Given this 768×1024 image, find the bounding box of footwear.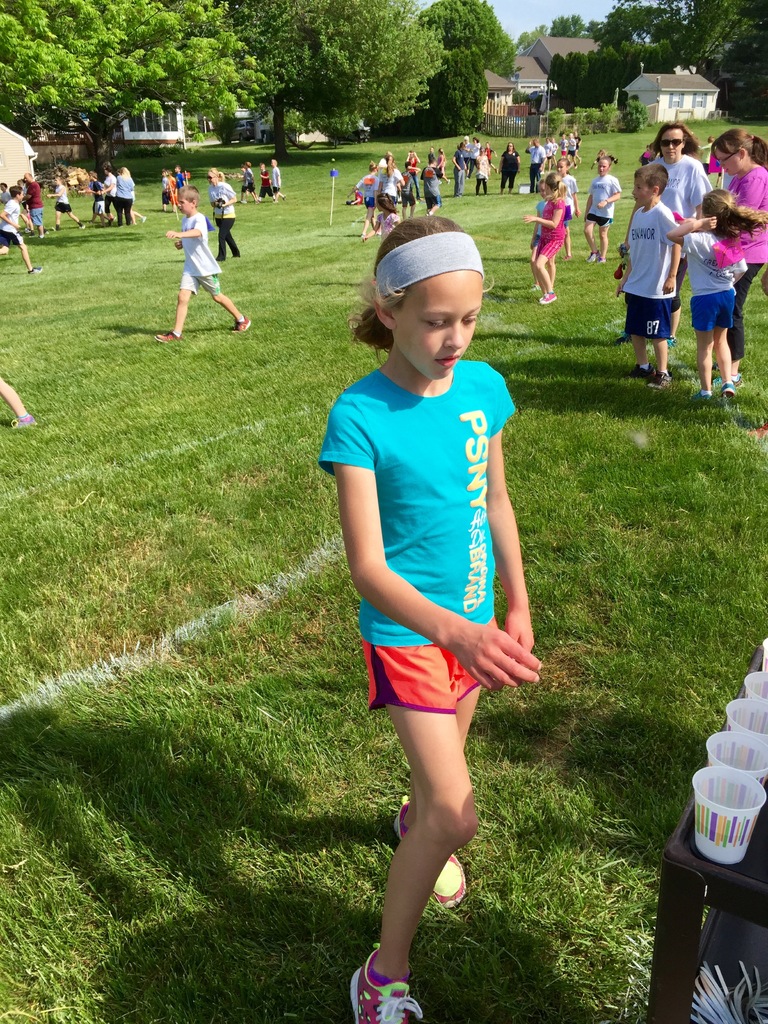
BBox(616, 243, 628, 257).
